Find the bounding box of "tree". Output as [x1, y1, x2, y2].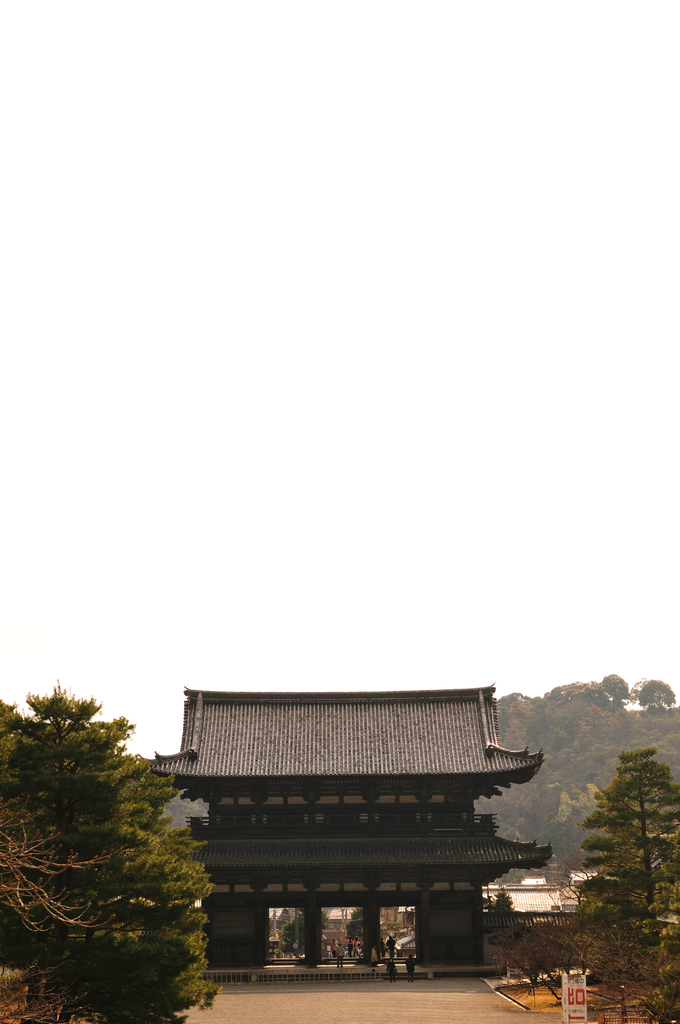
[580, 752, 677, 1021].
